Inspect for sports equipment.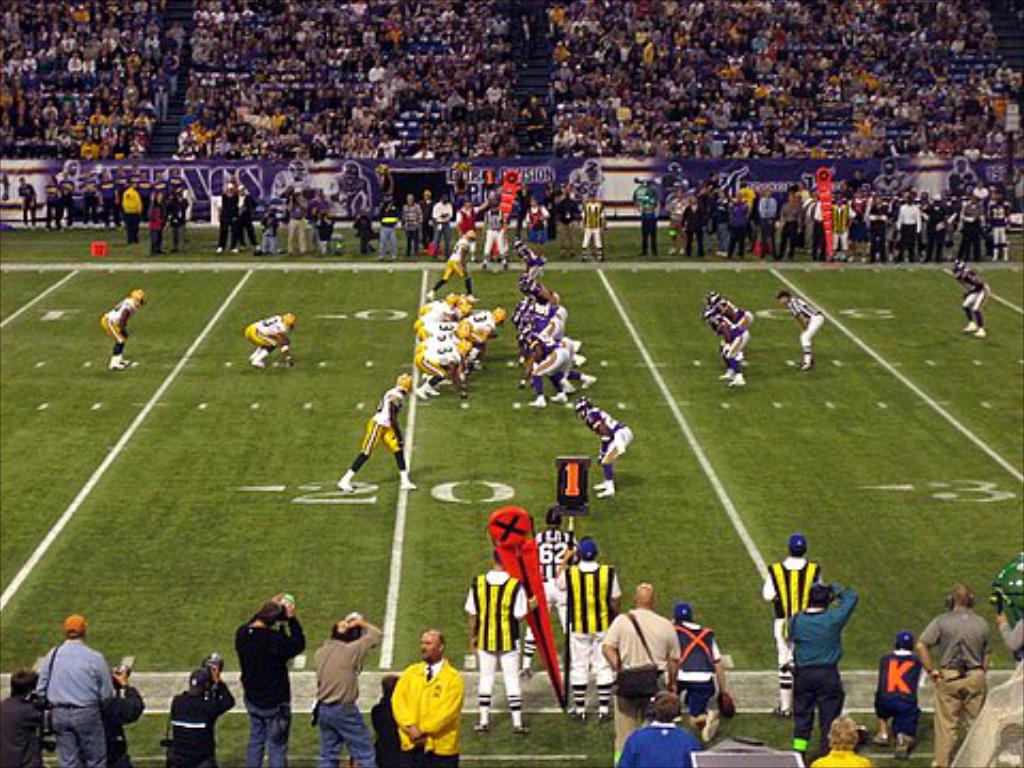
Inspection: (704,307,719,326).
